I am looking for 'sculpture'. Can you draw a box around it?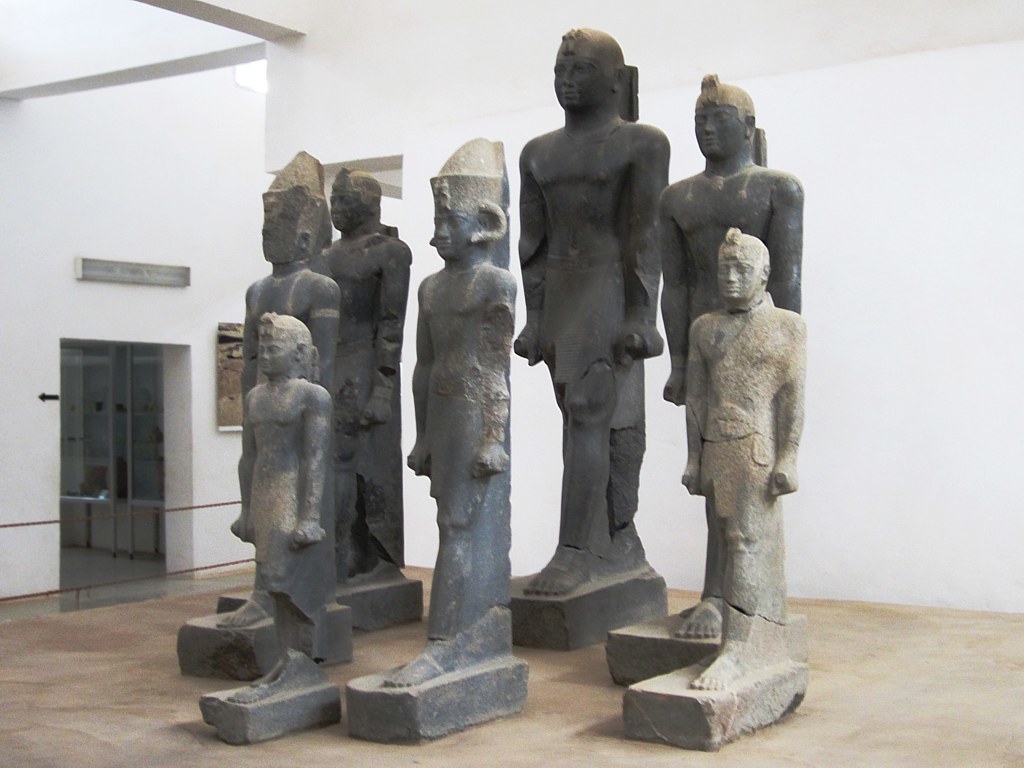
Sure, the bounding box is bbox=[507, 22, 672, 648].
